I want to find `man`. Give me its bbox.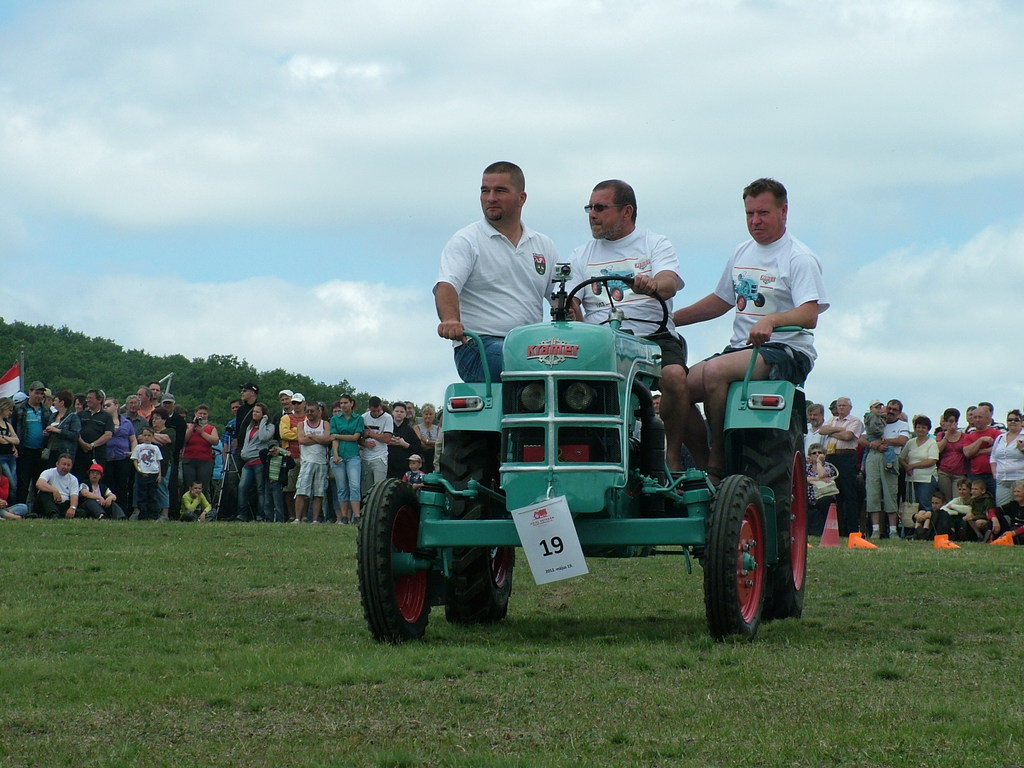
region(431, 165, 578, 369).
